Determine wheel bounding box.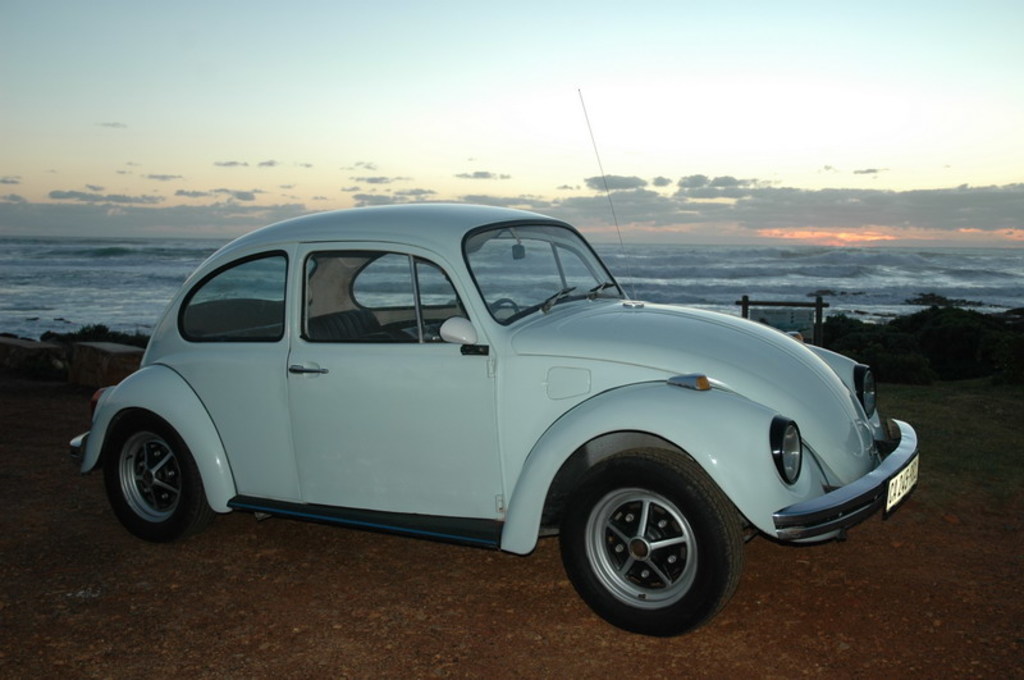
Determined: (104, 419, 233, 534).
